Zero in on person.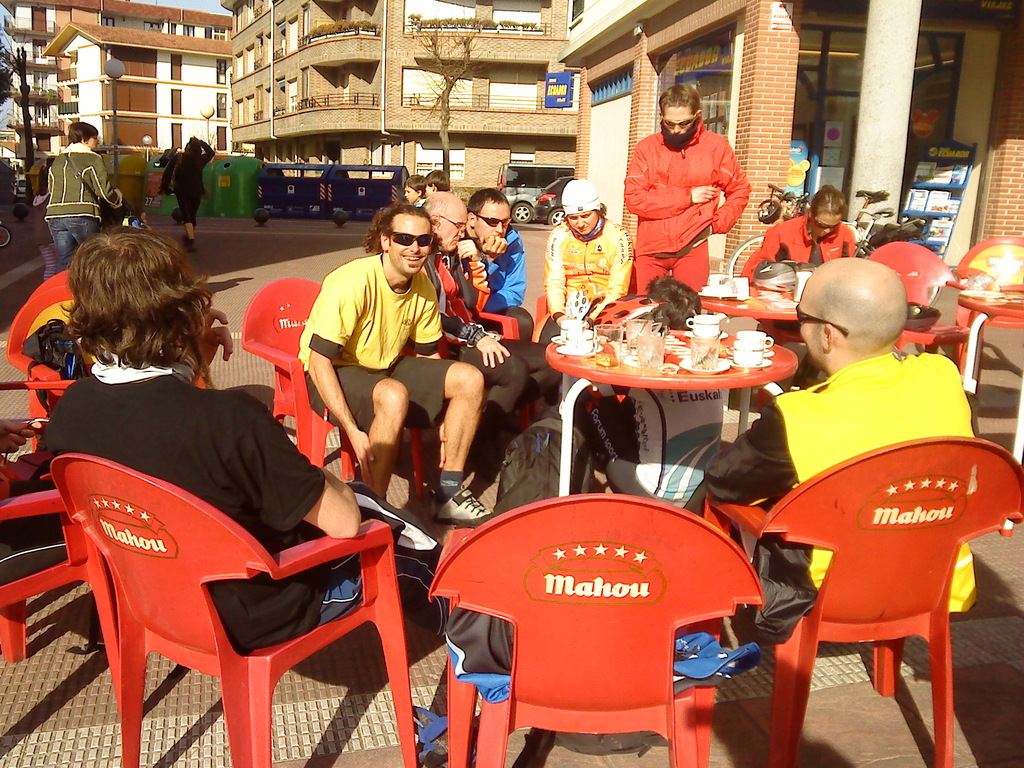
Zeroed in: crop(159, 134, 218, 252).
